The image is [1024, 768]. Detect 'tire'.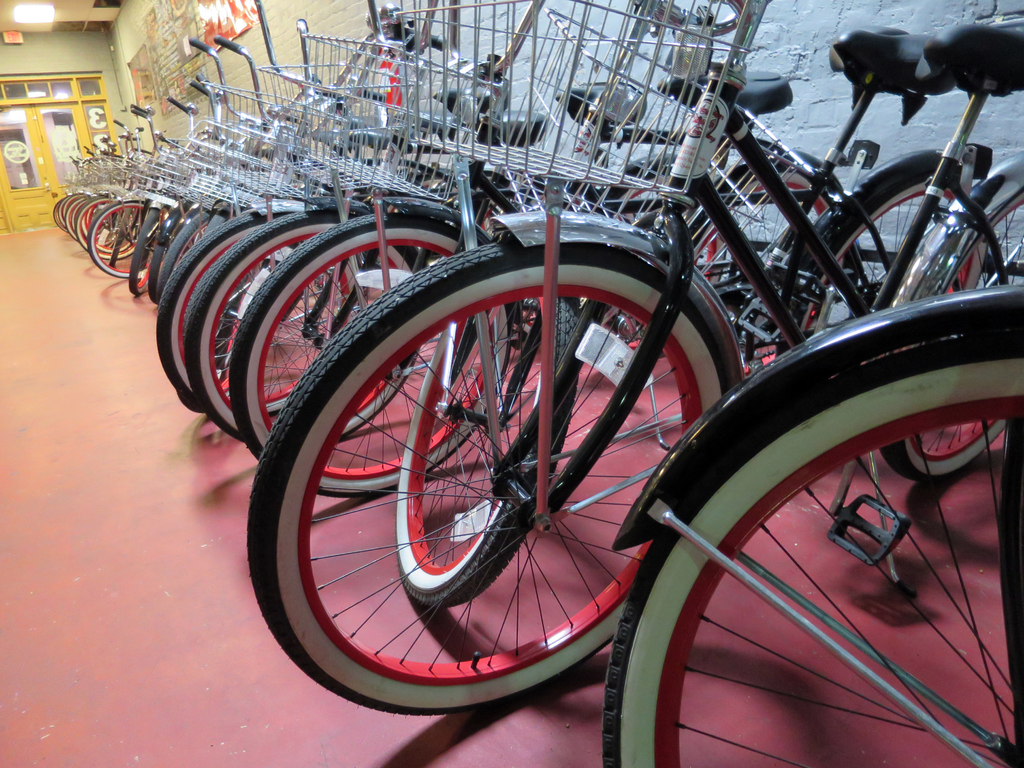
Detection: select_region(229, 212, 509, 497).
